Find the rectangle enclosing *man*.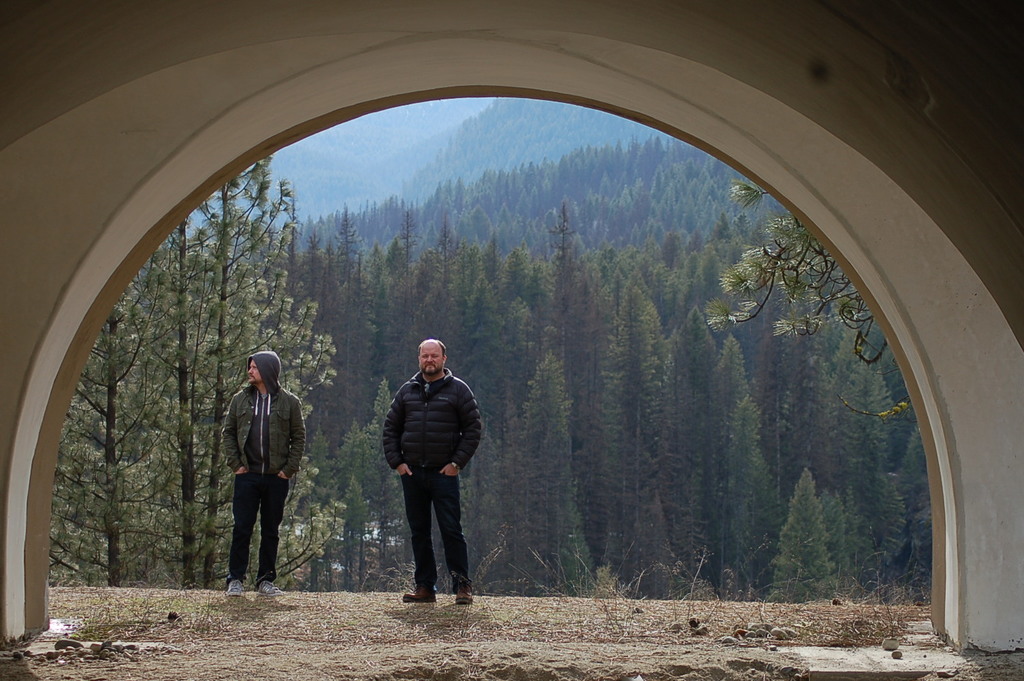
box=[222, 353, 304, 609].
